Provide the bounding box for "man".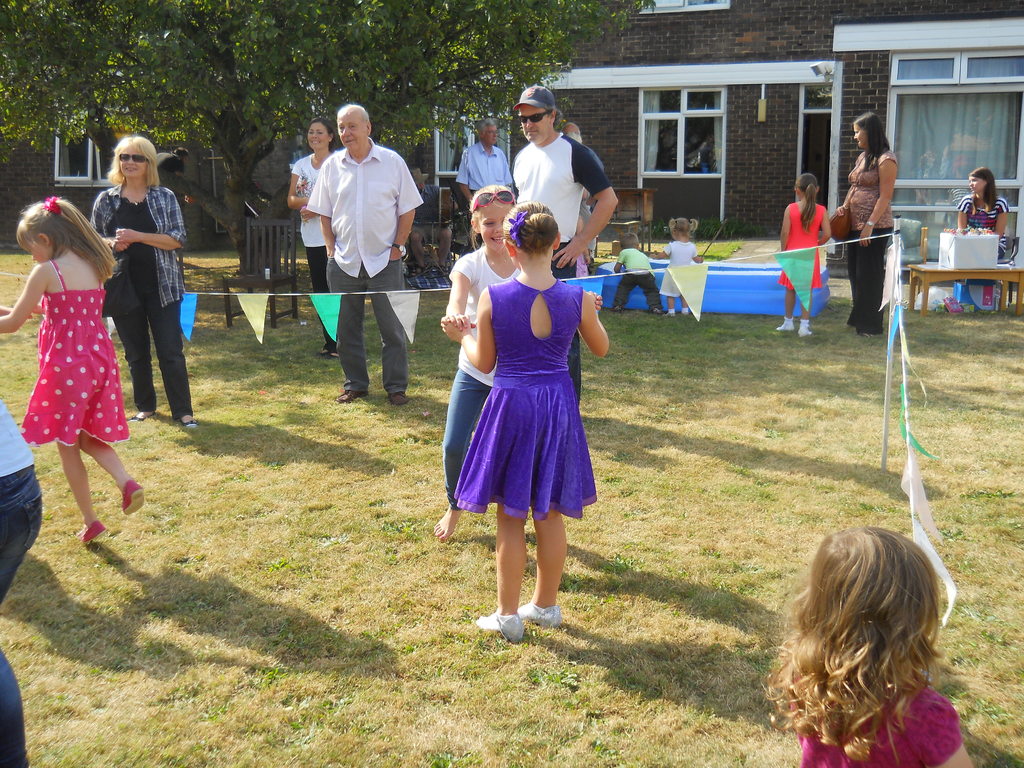
{"x1": 305, "y1": 103, "x2": 424, "y2": 404}.
